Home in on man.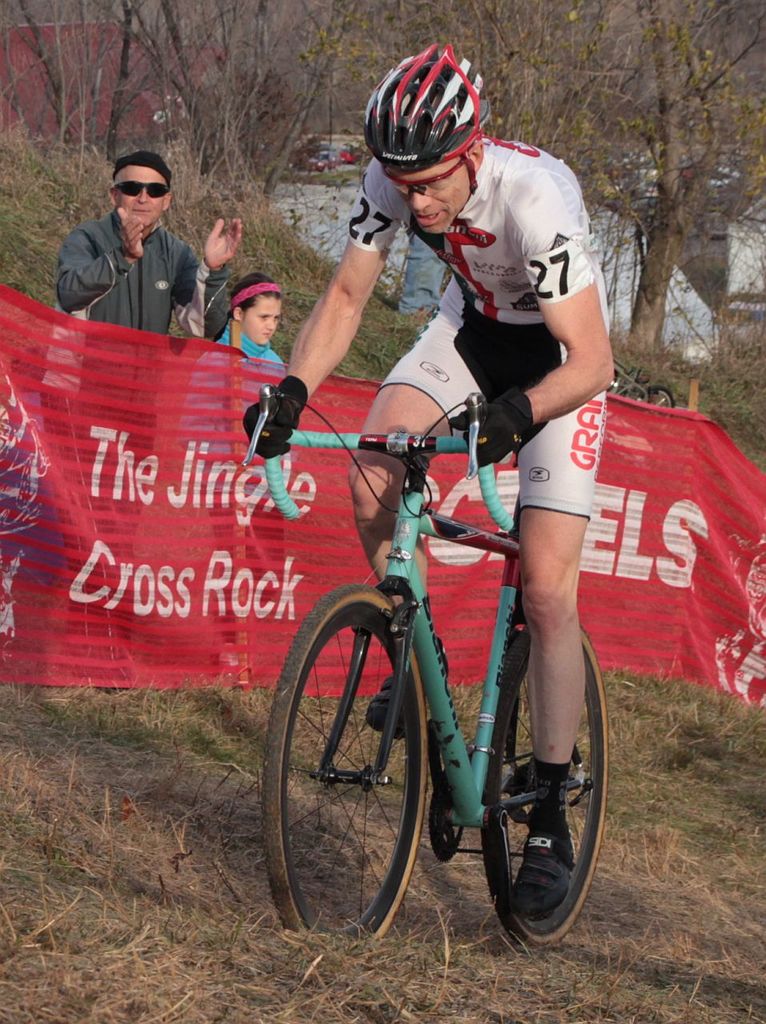
Homed in at {"left": 245, "top": 35, "right": 618, "bottom": 918}.
